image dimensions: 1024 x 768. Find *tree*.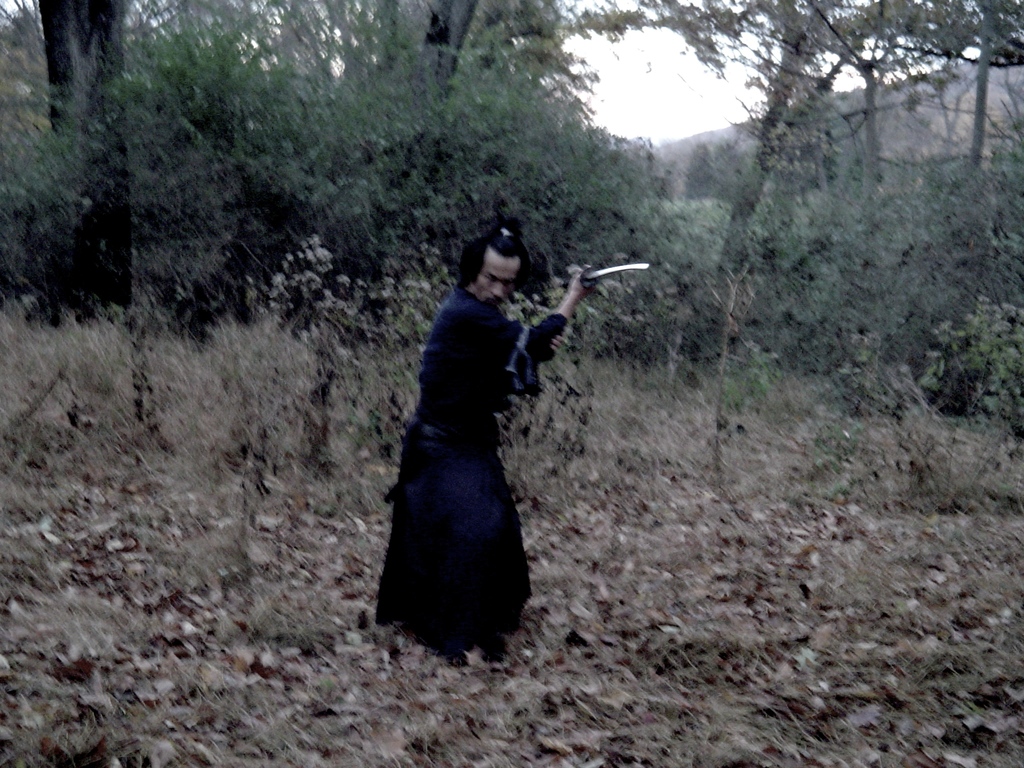
<region>36, 0, 132, 346</region>.
